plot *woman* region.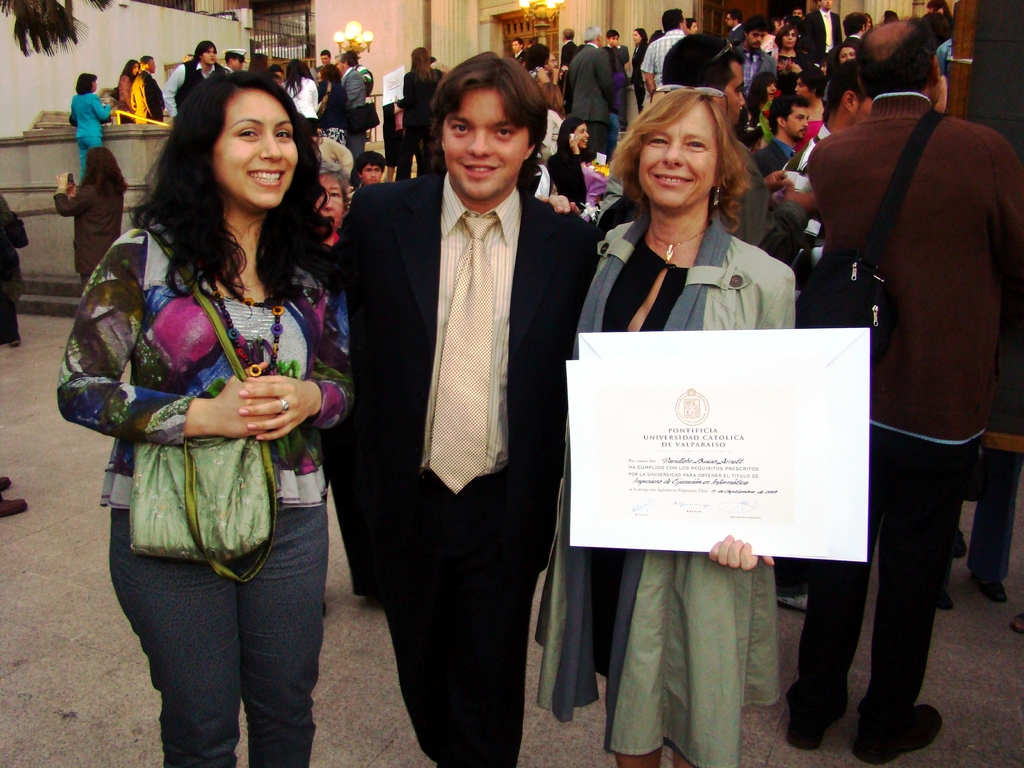
Plotted at <box>310,159,351,250</box>.
